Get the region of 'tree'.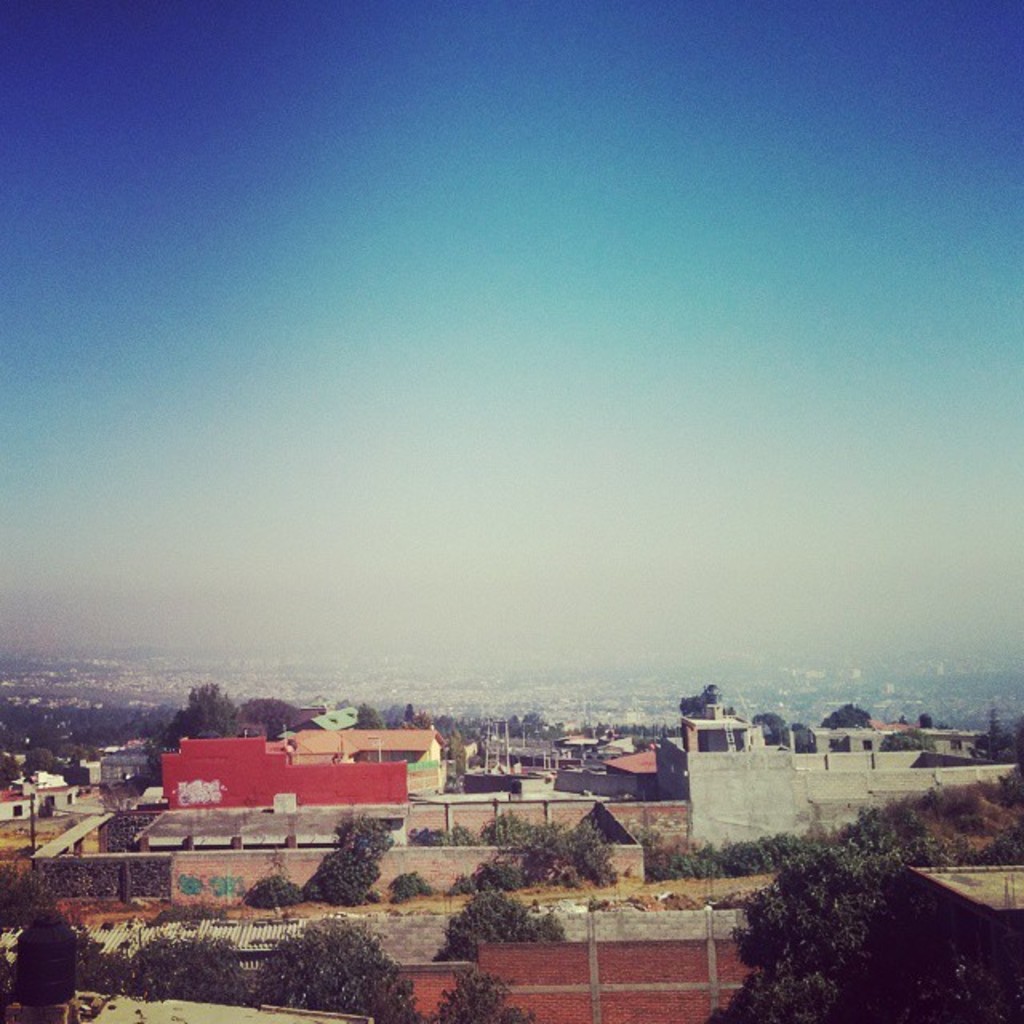
[520,822,624,882].
